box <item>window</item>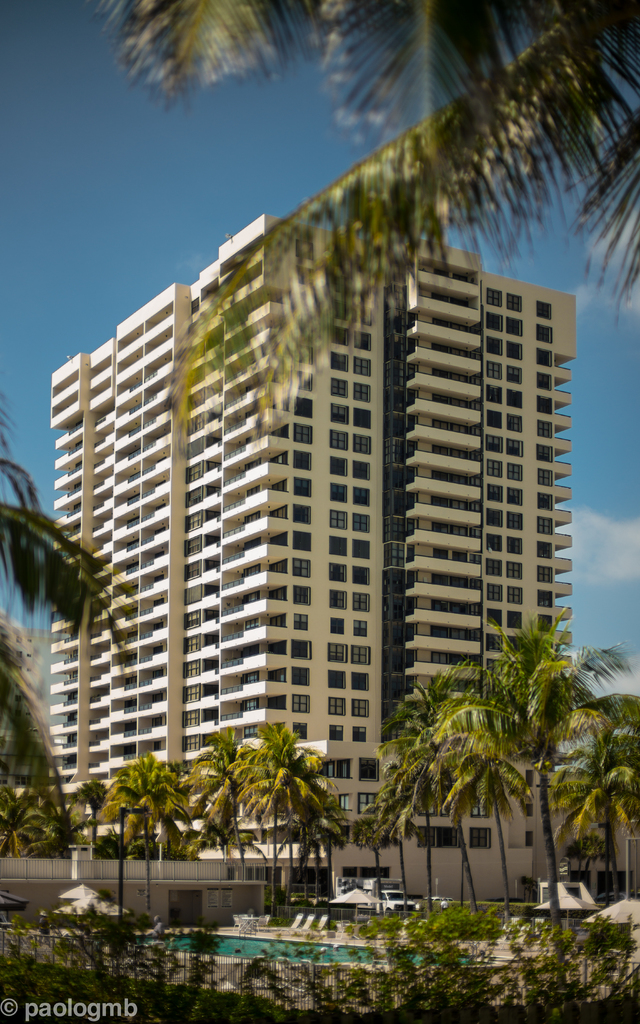
<box>506,609,527,627</box>
